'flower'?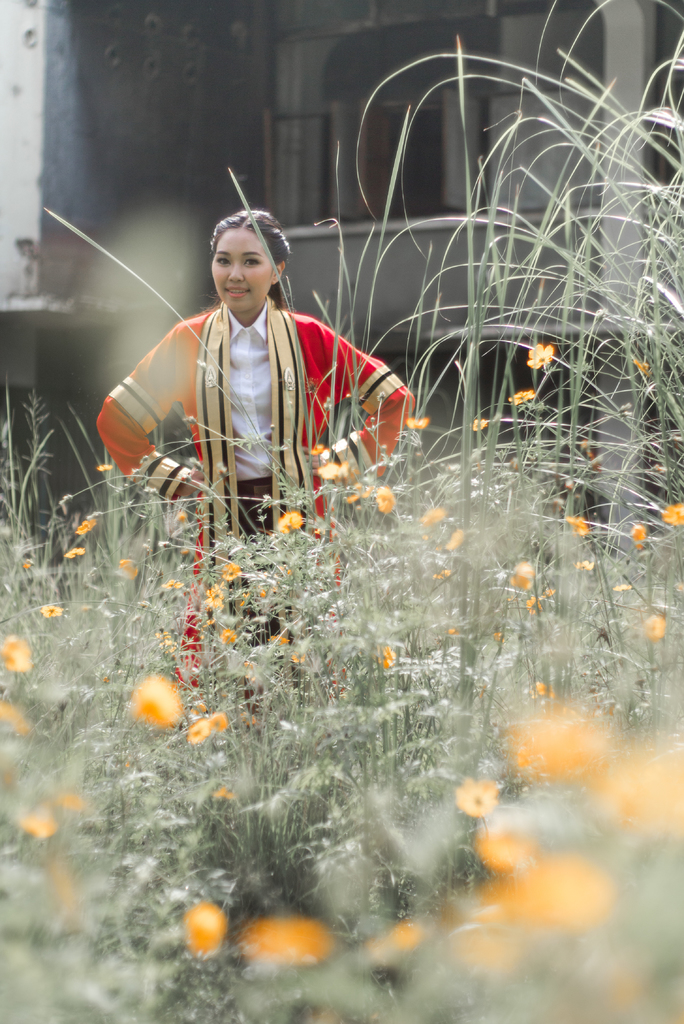
(277,509,303,529)
